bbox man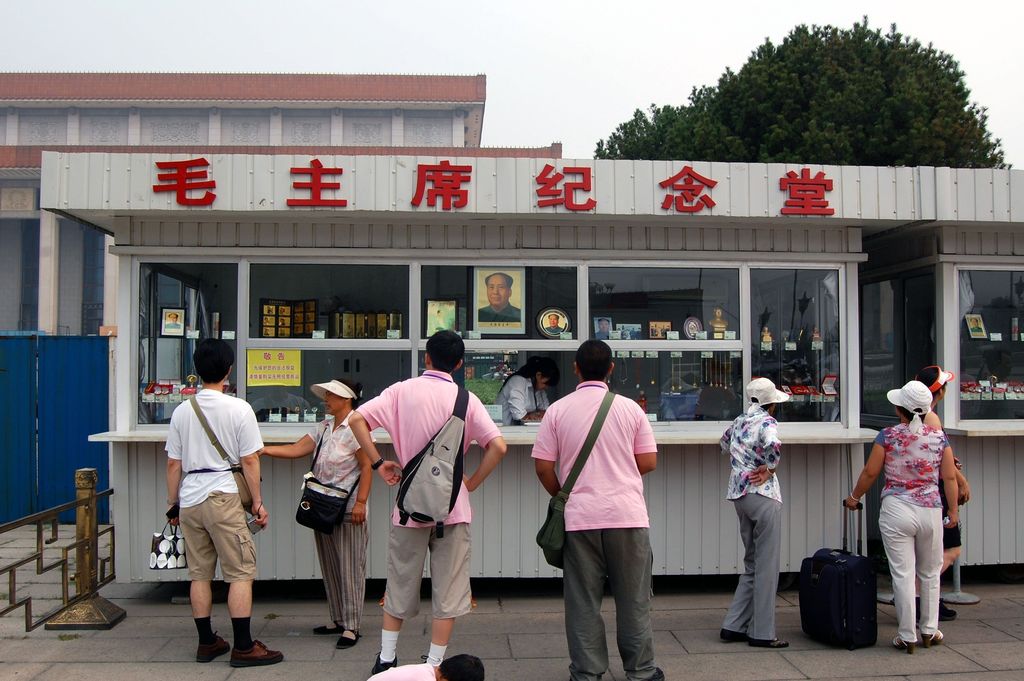
pyautogui.locateOnScreen(529, 340, 664, 680)
